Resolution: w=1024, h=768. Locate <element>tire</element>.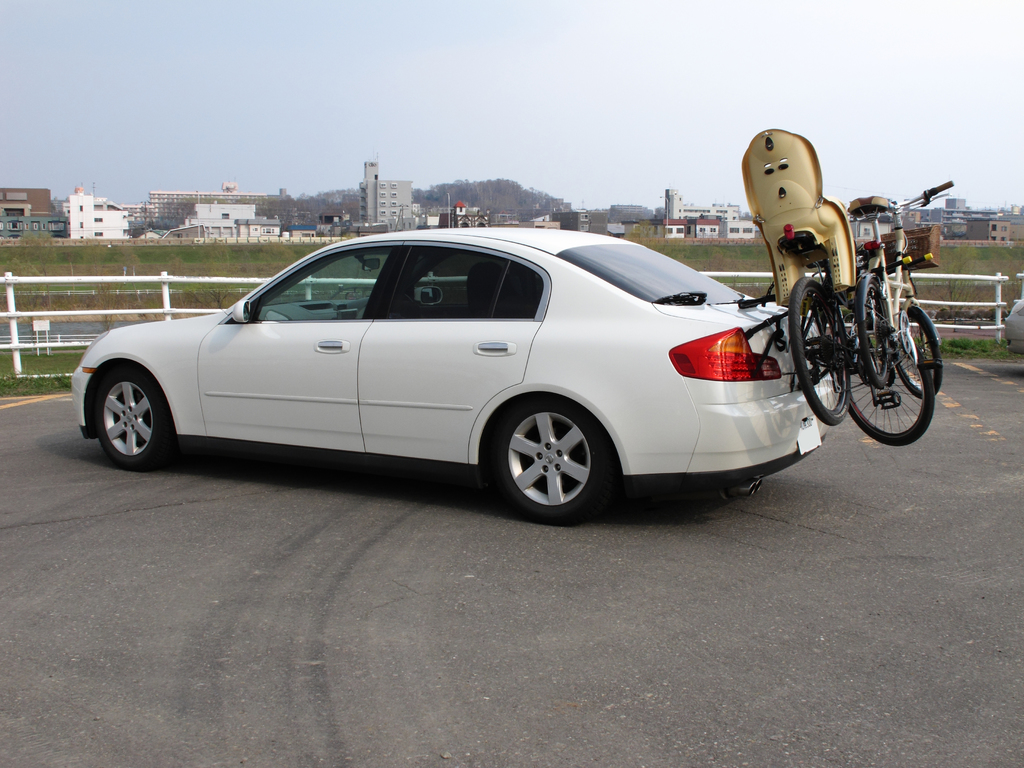
(483,398,615,516).
